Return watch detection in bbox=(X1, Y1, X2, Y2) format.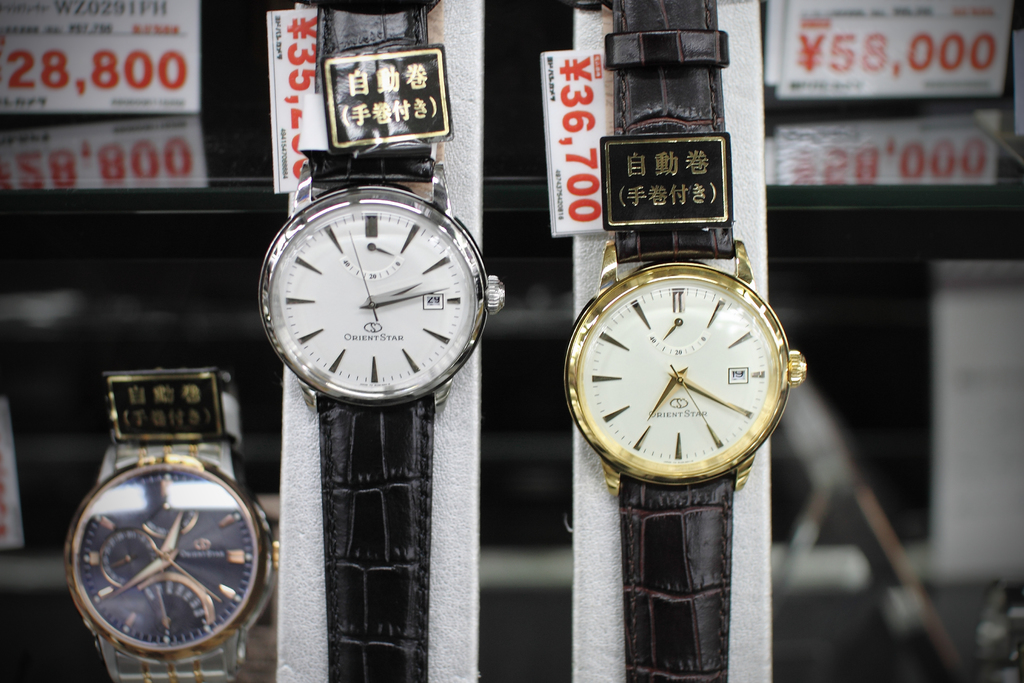
bbox=(564, 0, 810, 682).
